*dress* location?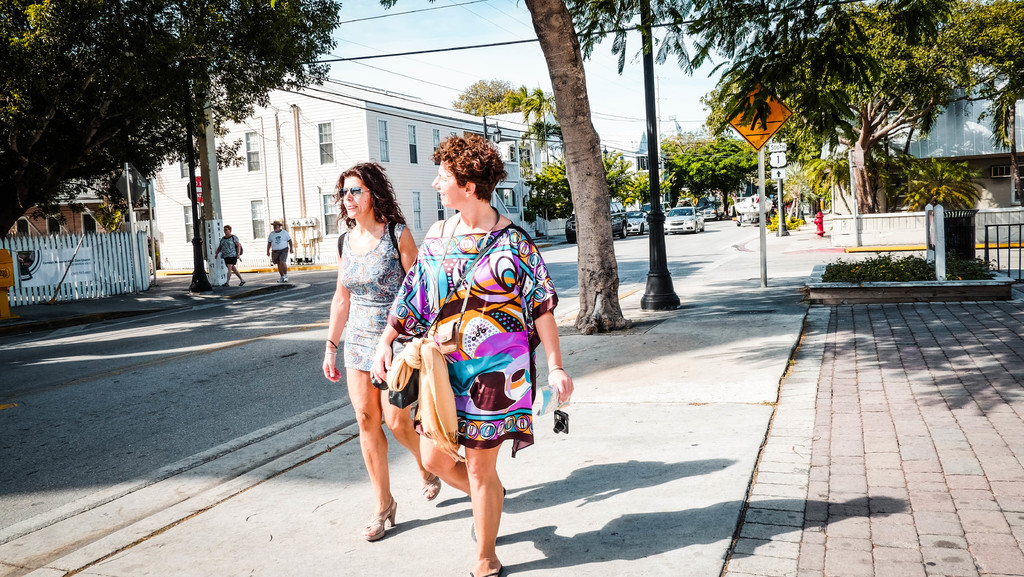
<box>345,220,406,371</box>
